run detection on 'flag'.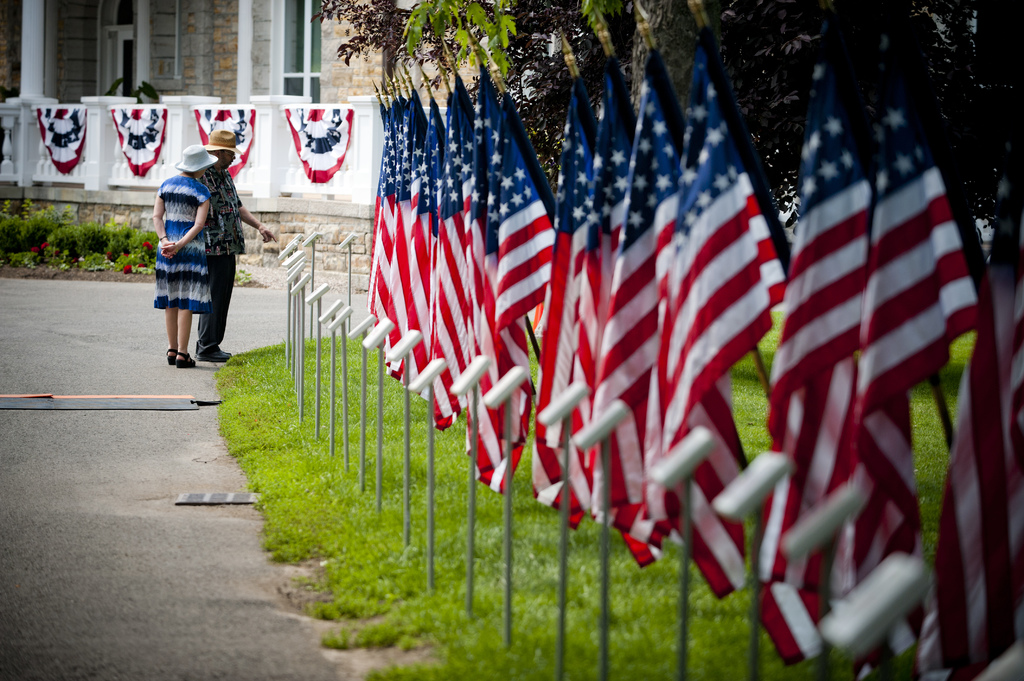
Result: pyautogui.locateOnScreen(281, 104, 372, 189).
